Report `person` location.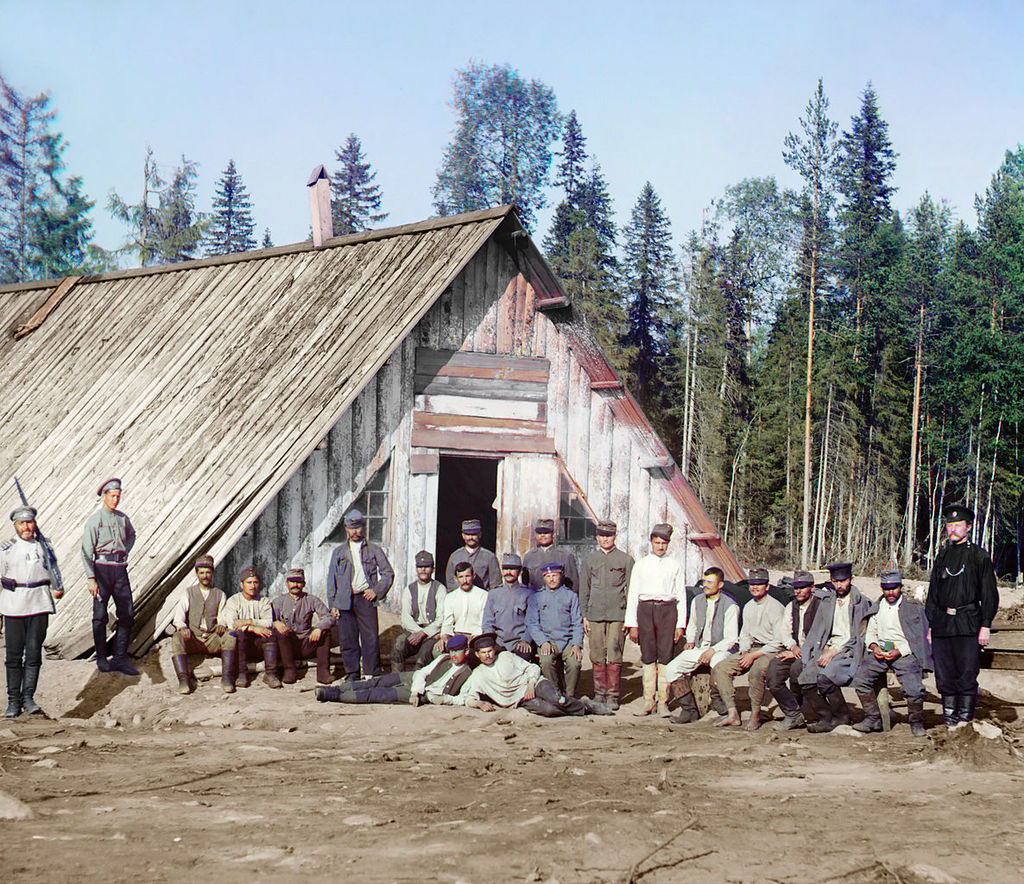
Report: <bbox>622, 520, 691, 676</bbox>.
